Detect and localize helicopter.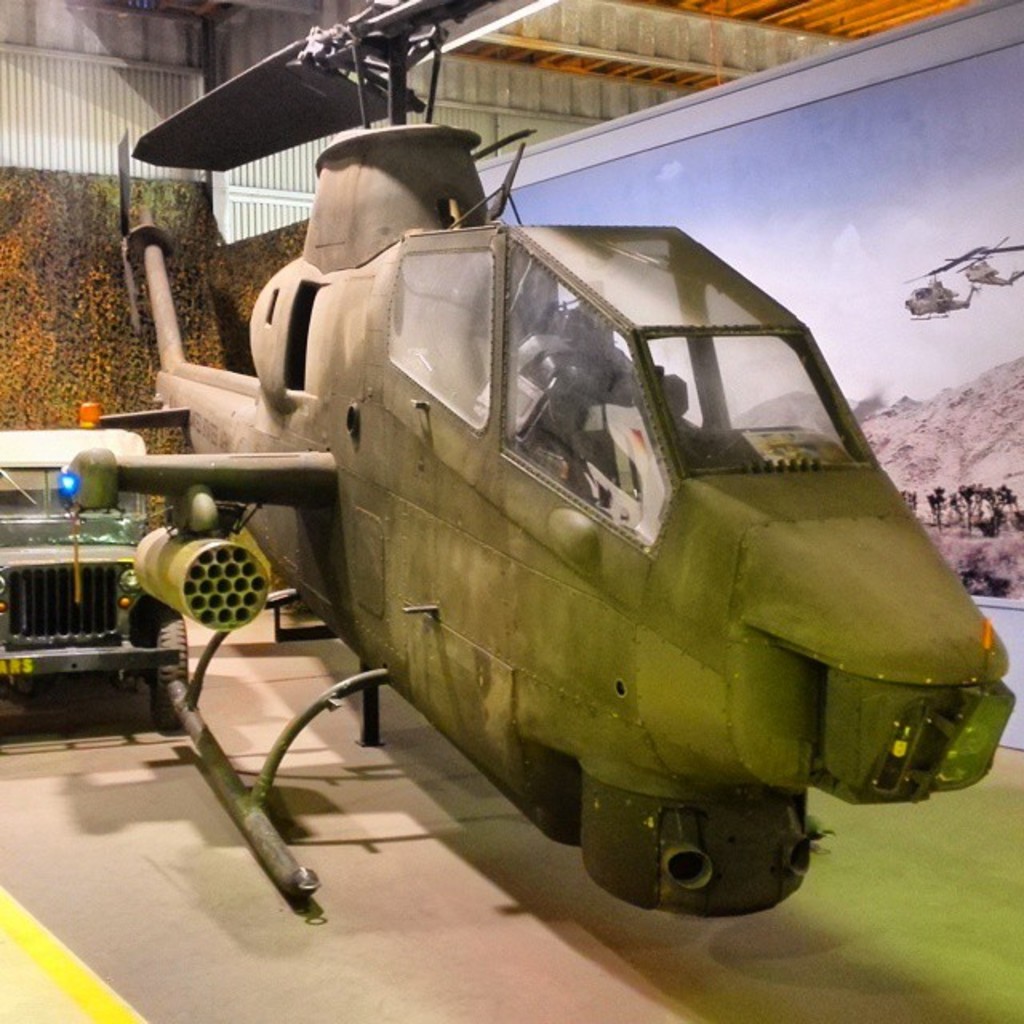
Localized at box(938, 232, 1021, 290).
